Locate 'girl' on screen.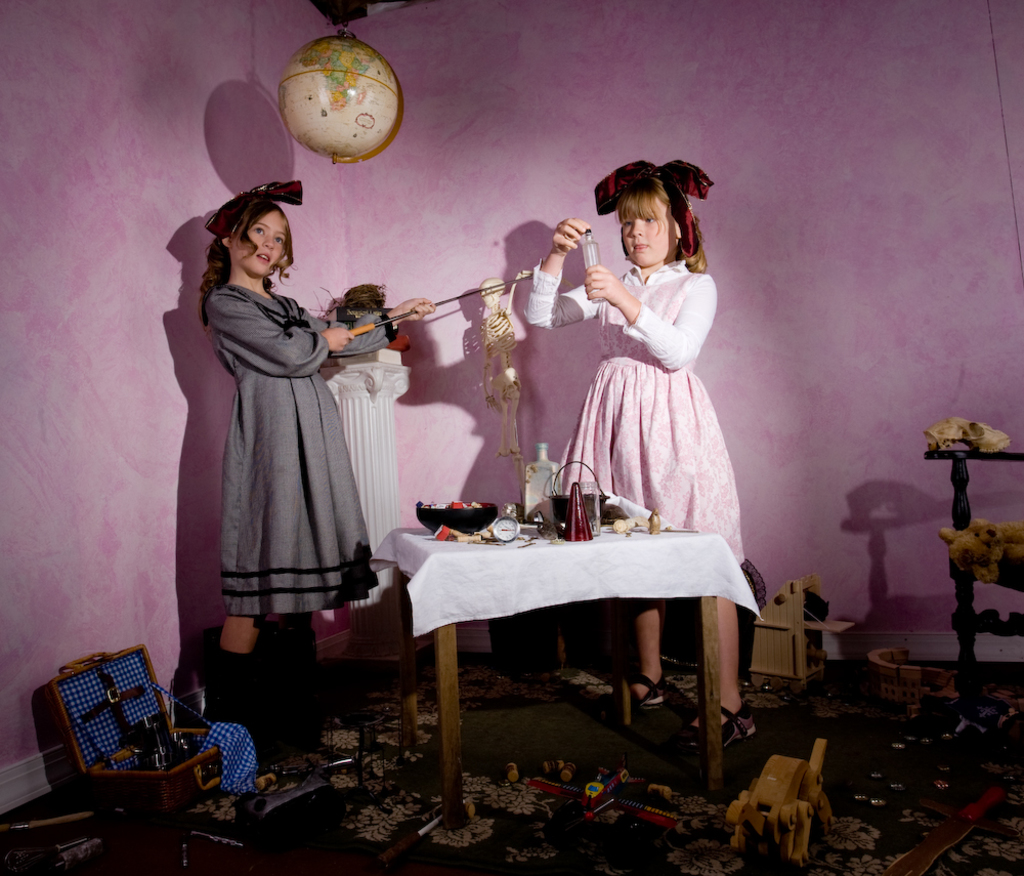
On screen at 520/154/760/754.
